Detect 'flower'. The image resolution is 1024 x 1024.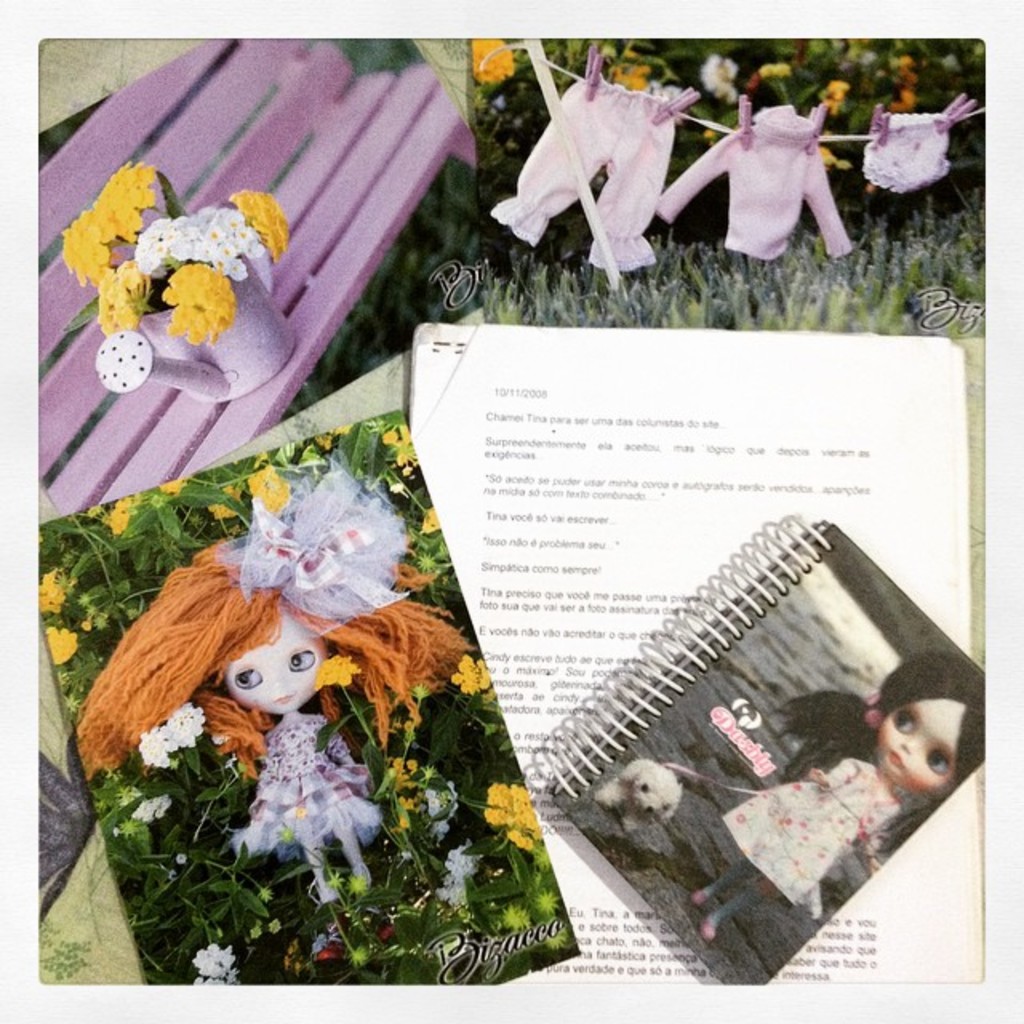
<region>189, 942, 248, 992</region>.
